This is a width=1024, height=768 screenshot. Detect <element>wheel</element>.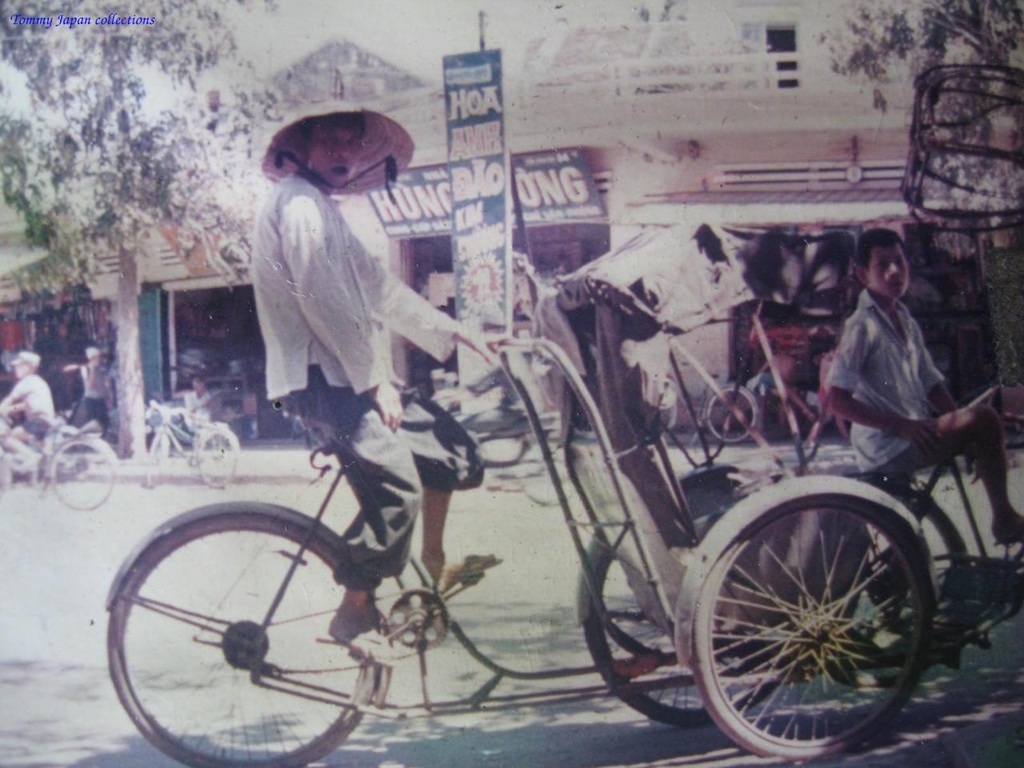
44, 440, 110, 526.
